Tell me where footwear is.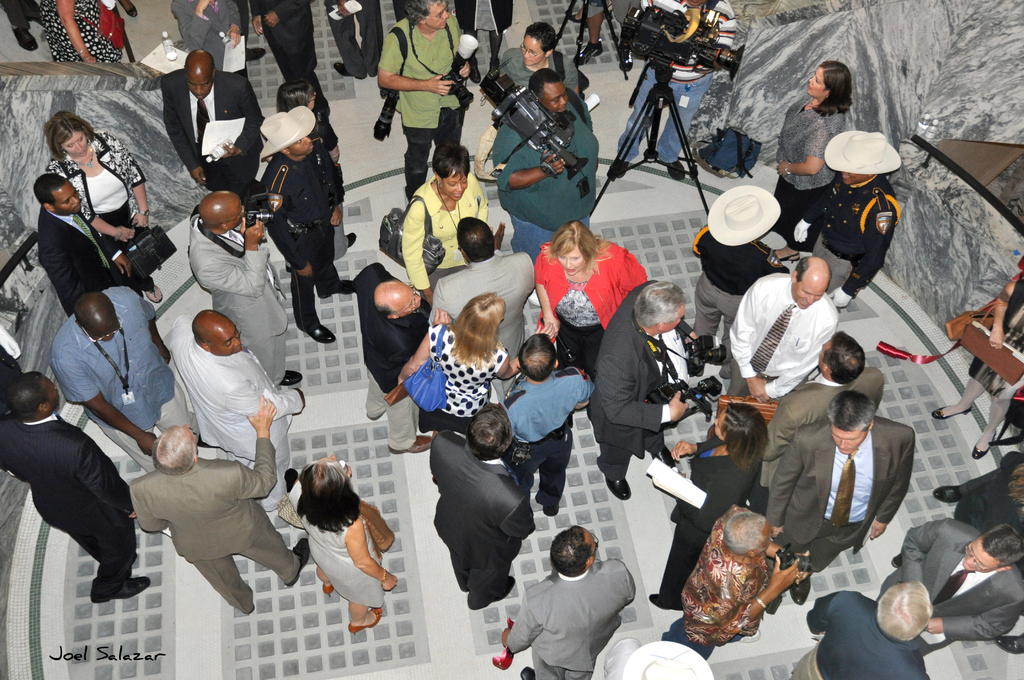
footwear is at pyautogui.locateOnScreen(650, 448, 675, 469).
